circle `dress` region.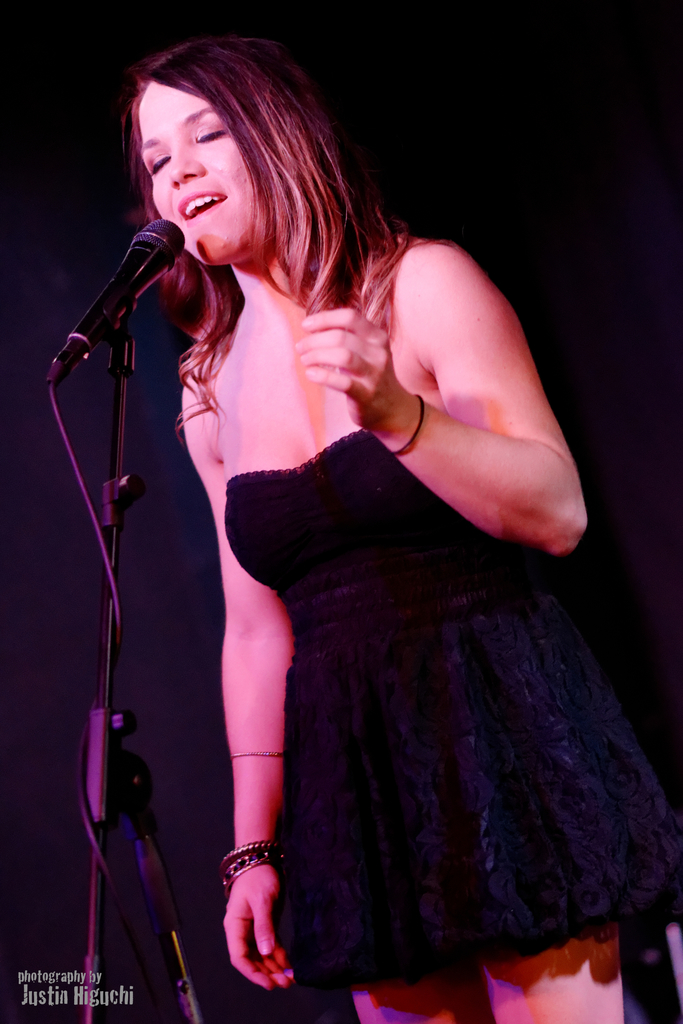
Region: left=223, top=421, right=664, bottom=996.
